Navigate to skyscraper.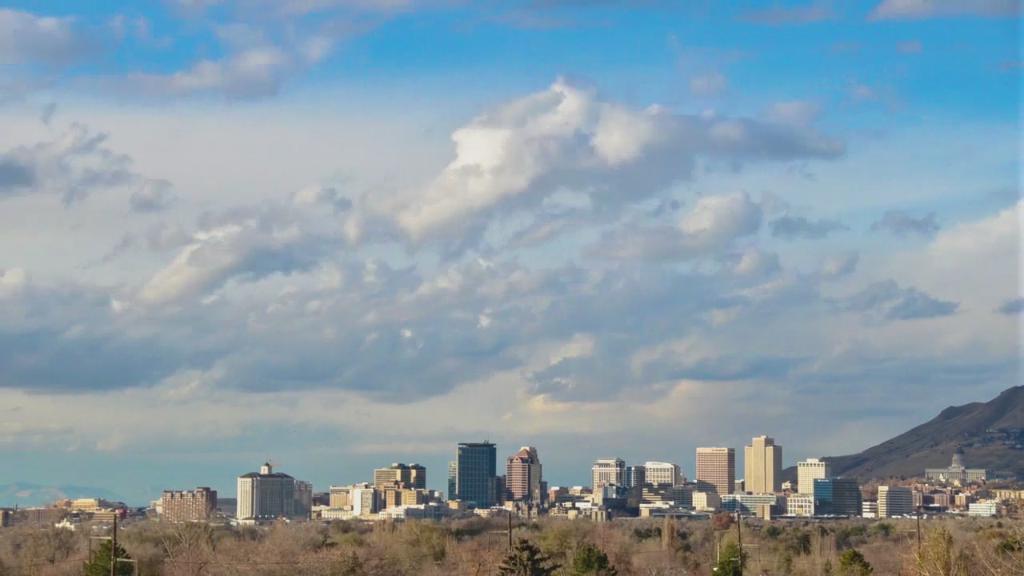
Navigation target: box=[693, 444, 734, 494].
